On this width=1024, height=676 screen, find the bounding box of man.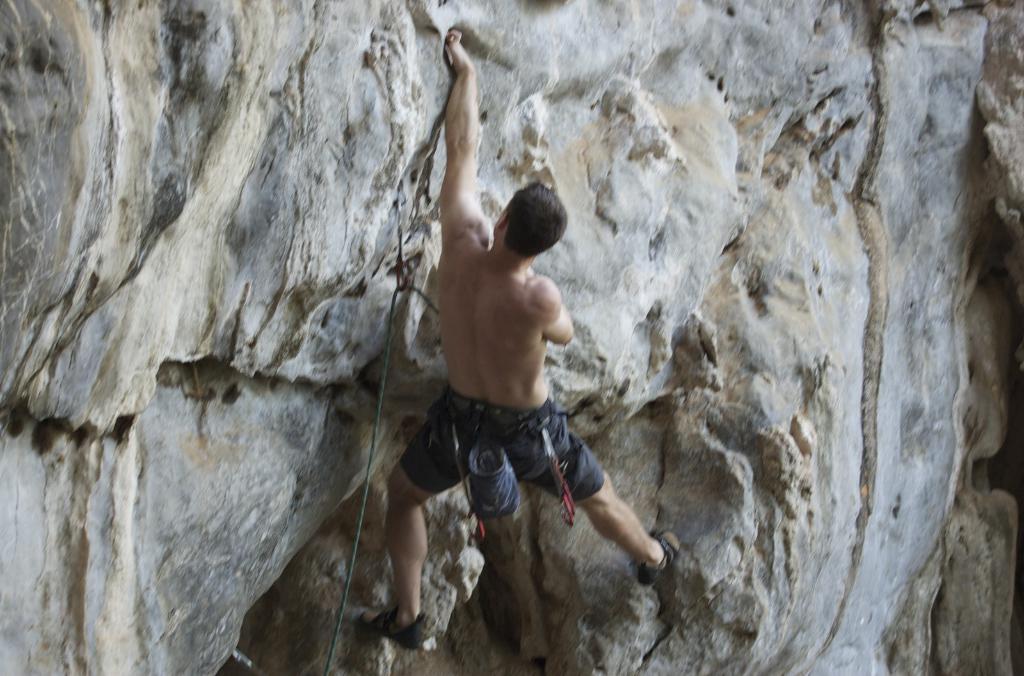
Bounding box: locate(362, 31, 683, 650).
